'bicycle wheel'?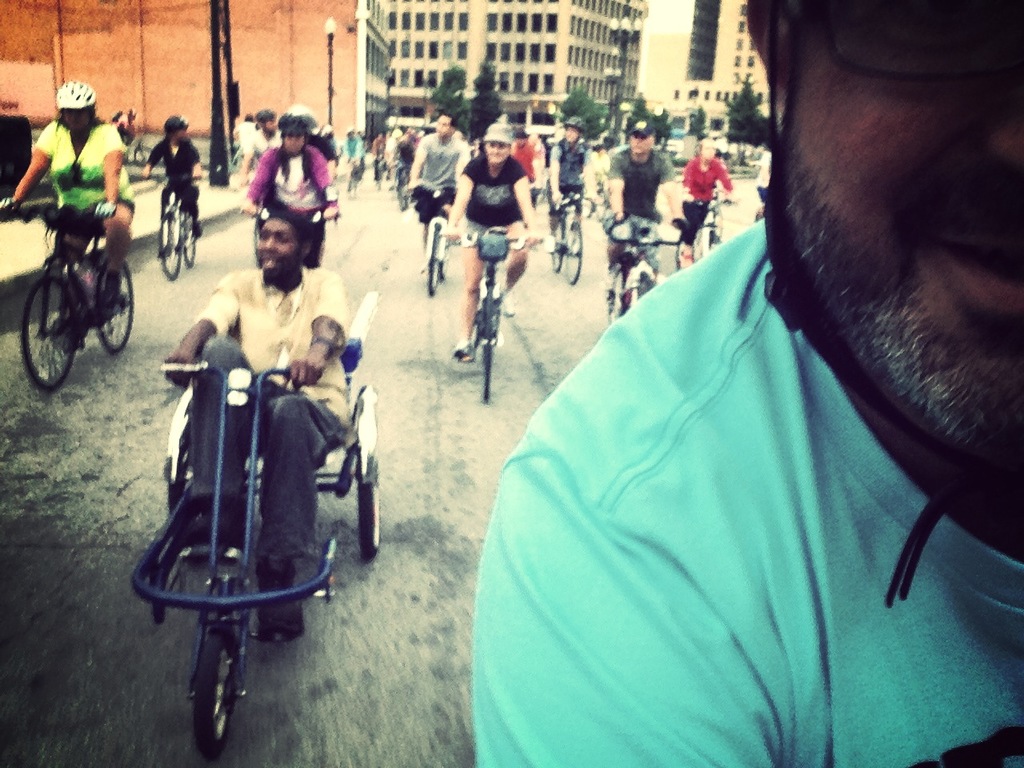
{"left": 95, "top": 253, "right": 138, "bottom": 355}
